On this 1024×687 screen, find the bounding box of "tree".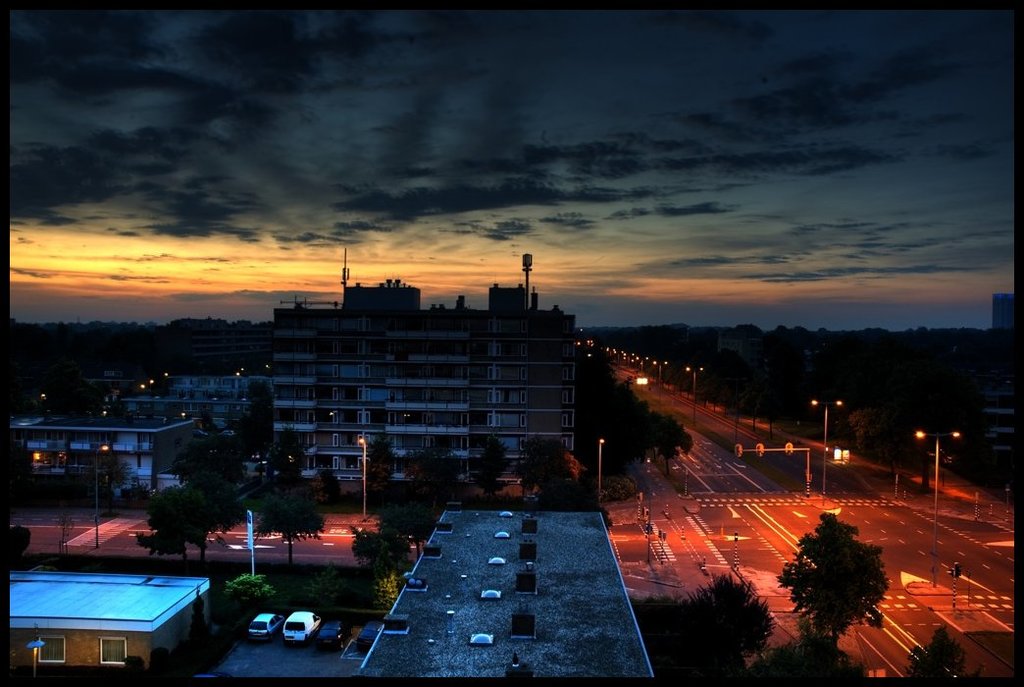
Bounding box: BBox(908, 622, 972, 677).
